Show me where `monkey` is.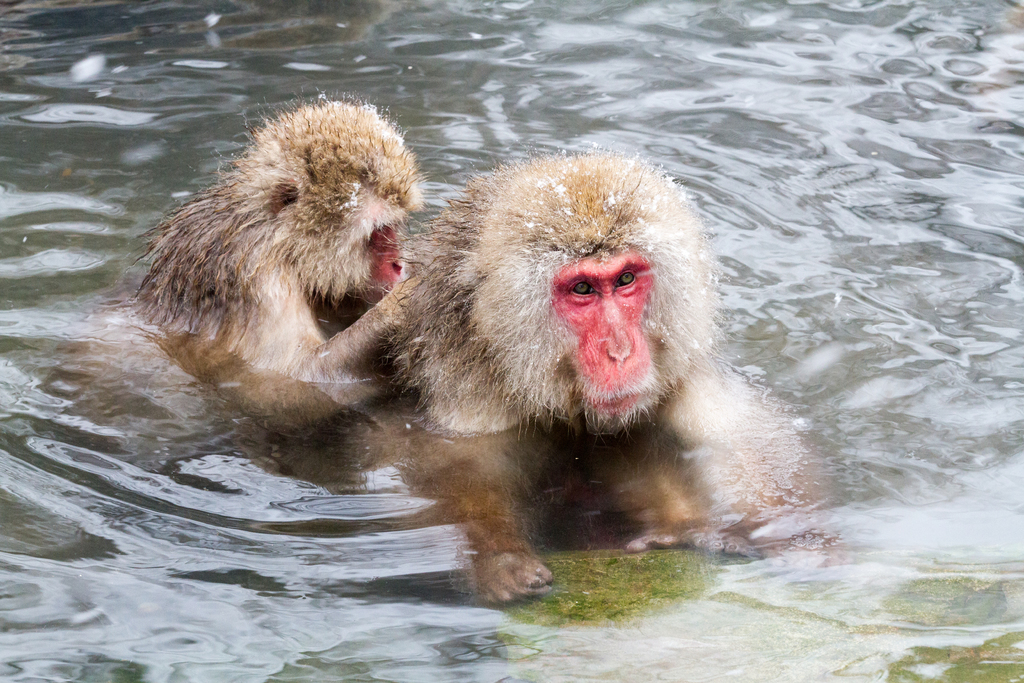
`monkey` is at bbox=(21, 100, 440, 443).
